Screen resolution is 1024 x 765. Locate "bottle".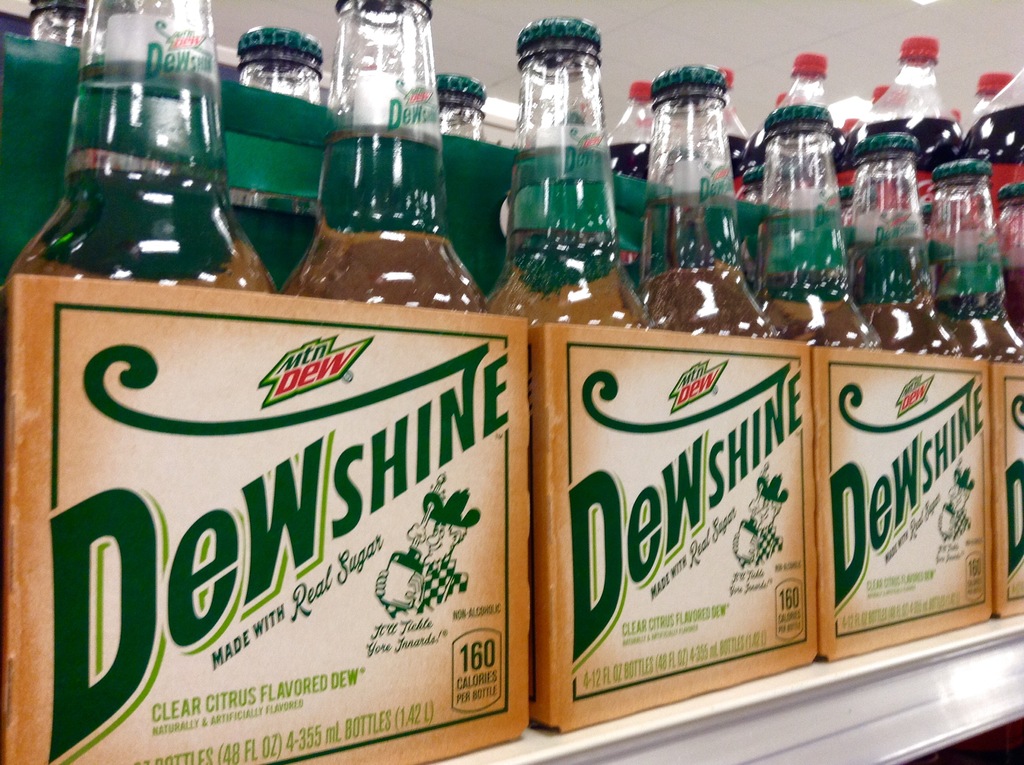
crop(441, 76, 487, 139).
